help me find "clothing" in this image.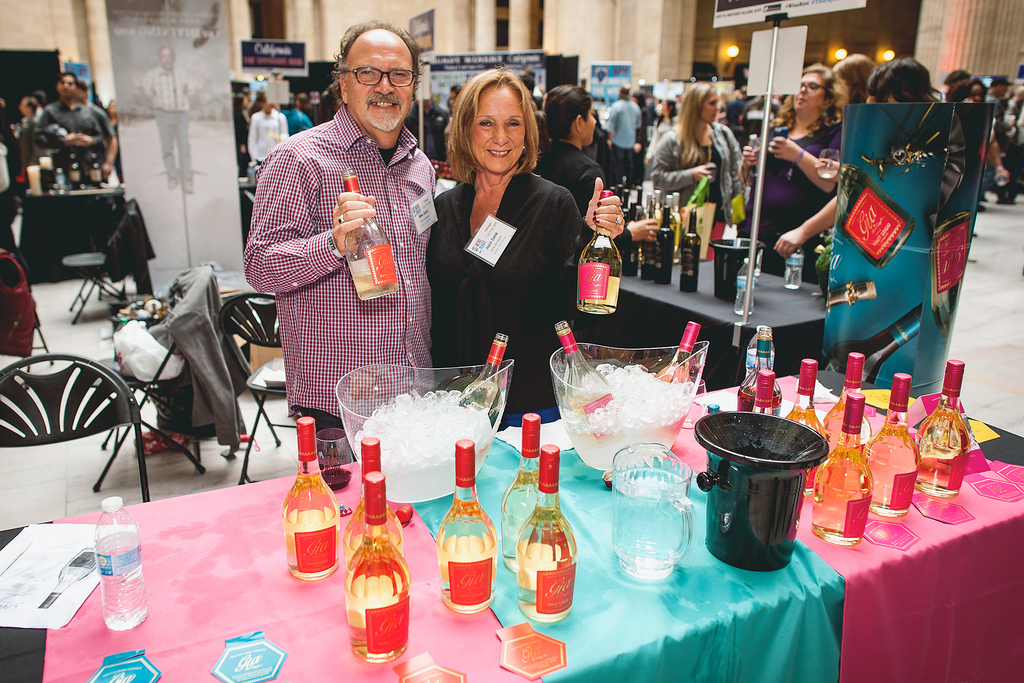
Found it: pyautogui.locateOnScreen(236, 63, 464, 443).
